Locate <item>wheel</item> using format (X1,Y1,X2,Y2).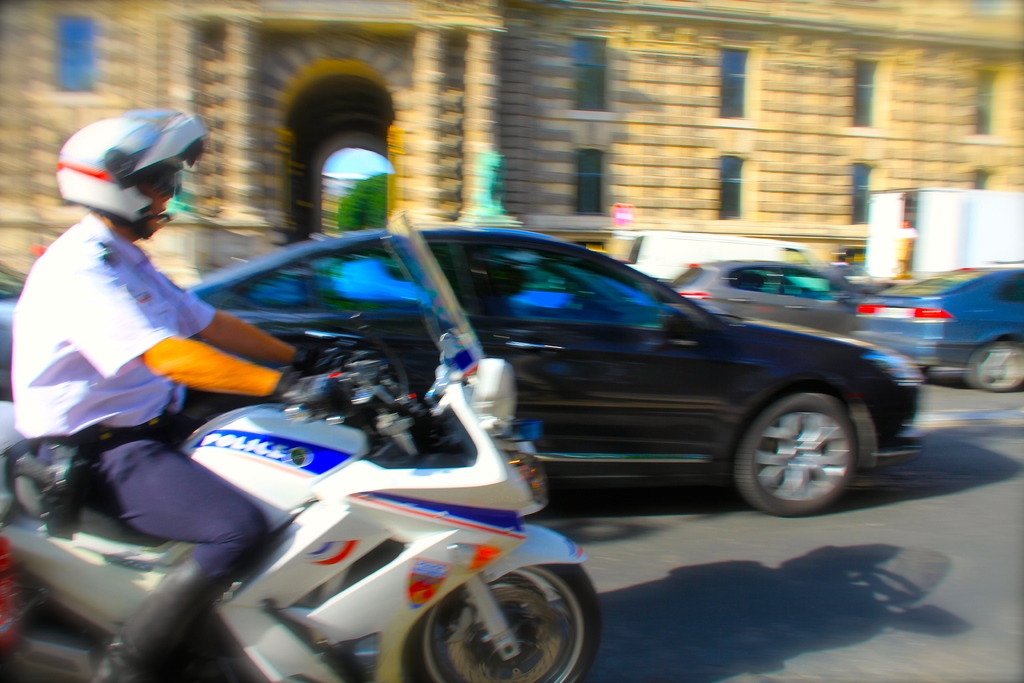
(965,333,1023,392).
